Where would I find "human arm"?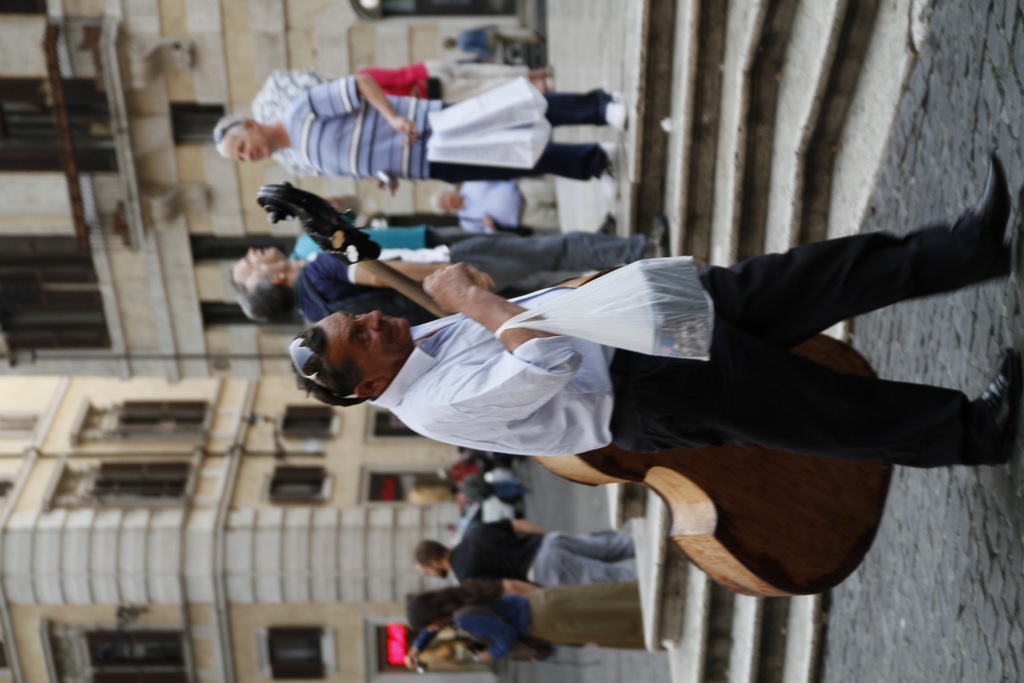
At <bbox>472, 514, 550, 536</bbox>.
